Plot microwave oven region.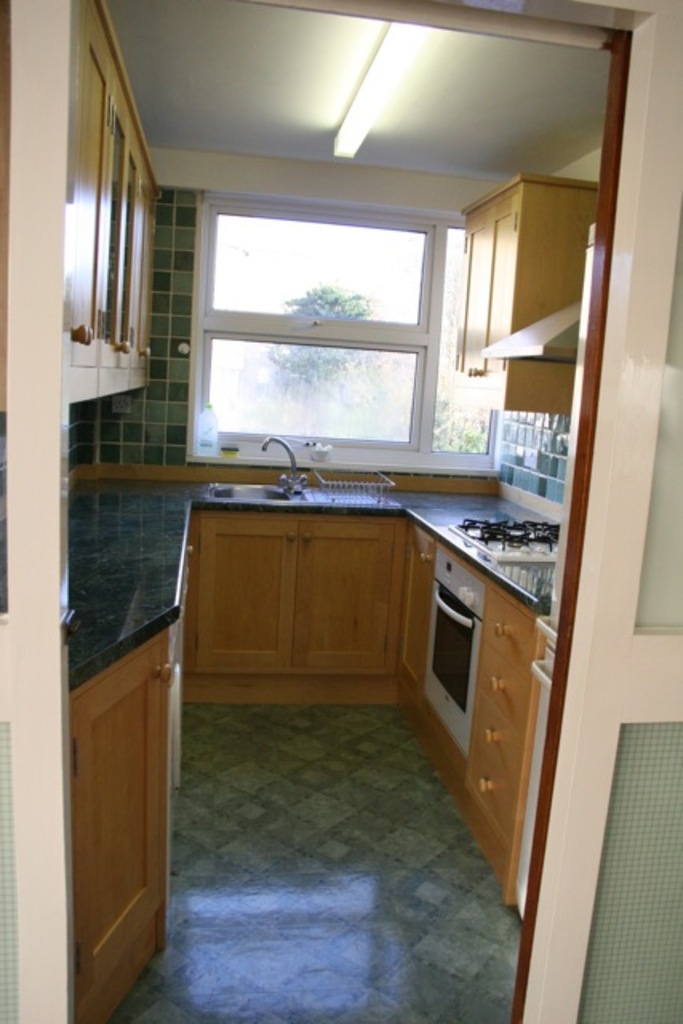
Plotted at BBox(416, 546, 501, 749).
